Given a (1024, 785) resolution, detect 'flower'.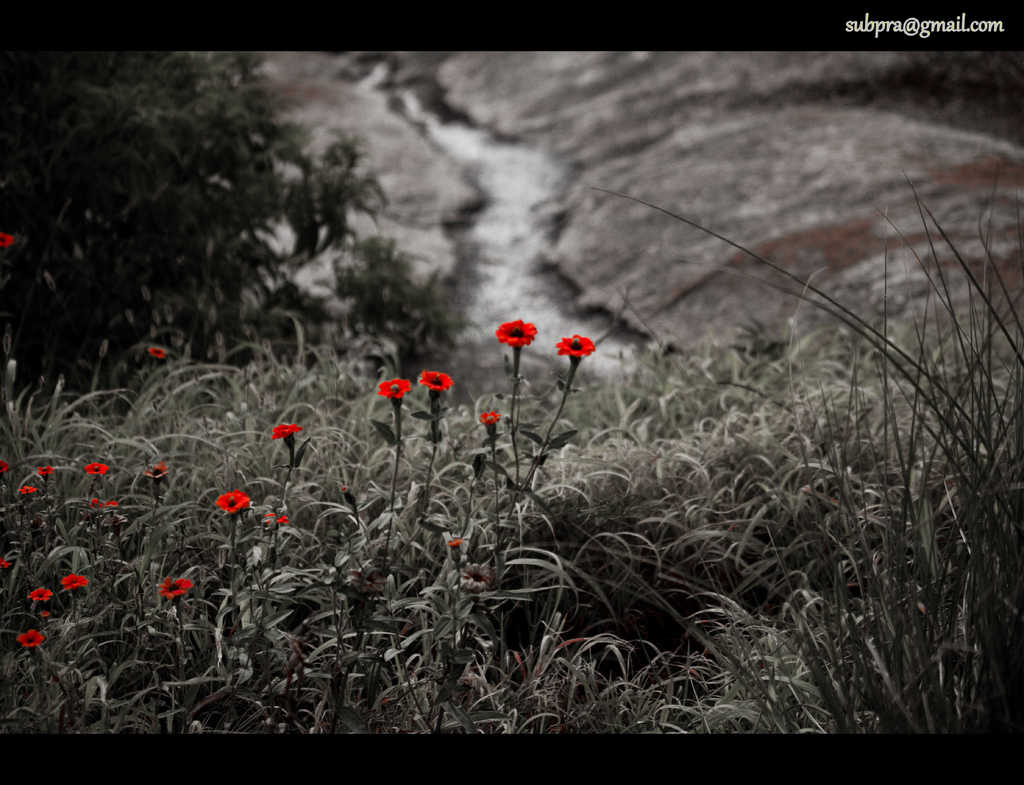
detection(82, 462, 109, 477).
